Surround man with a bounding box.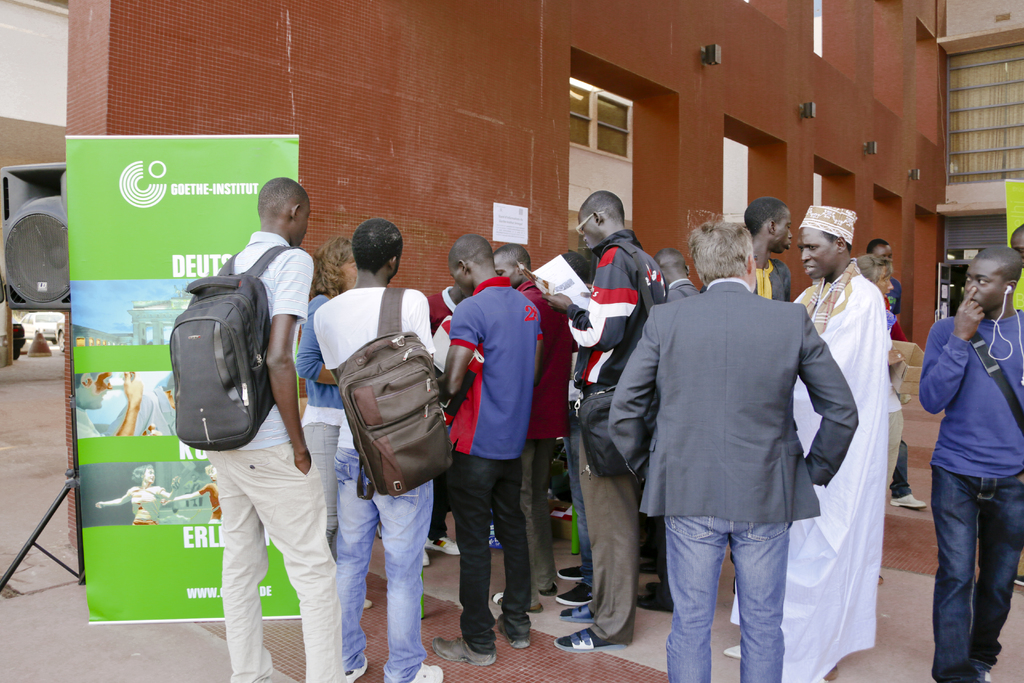
box(420, 278, 465, 570).
